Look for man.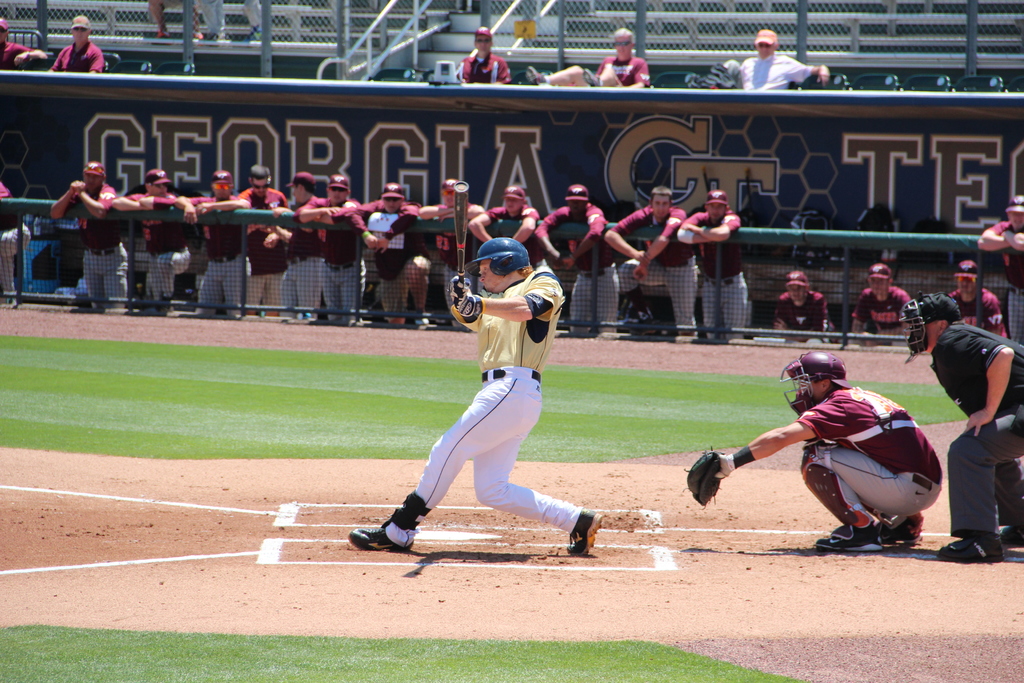
Found: box=[976, 192, 1023, 349].
